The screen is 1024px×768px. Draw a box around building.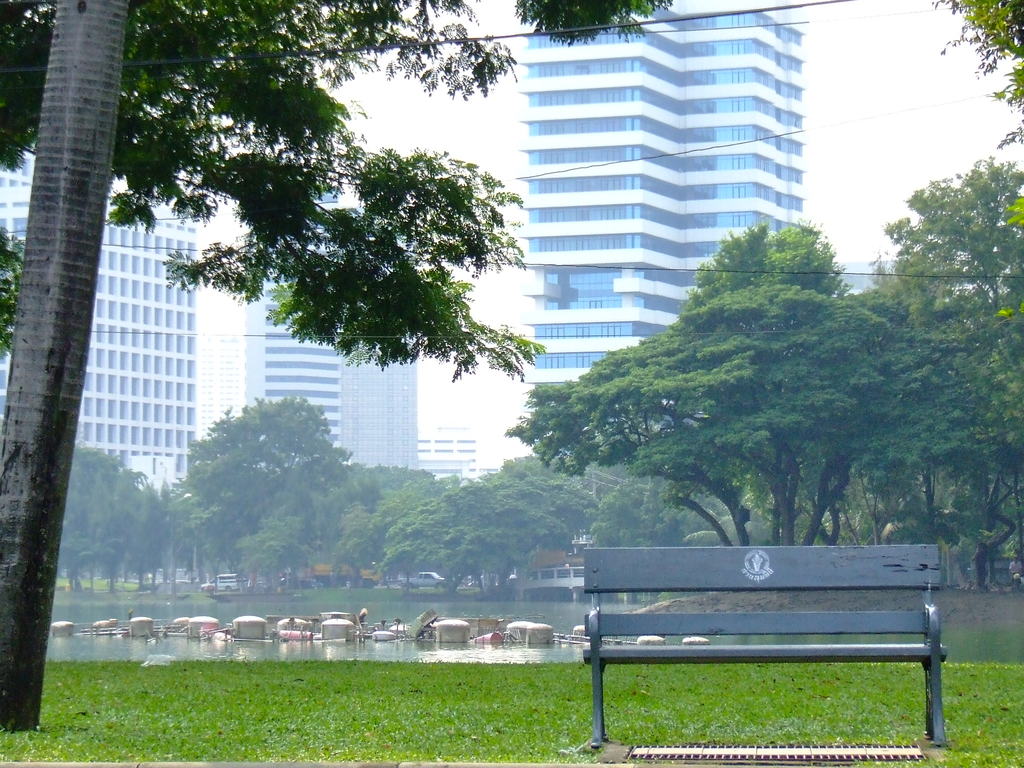
x1=244 y1=183 x2=498 y2=481.
